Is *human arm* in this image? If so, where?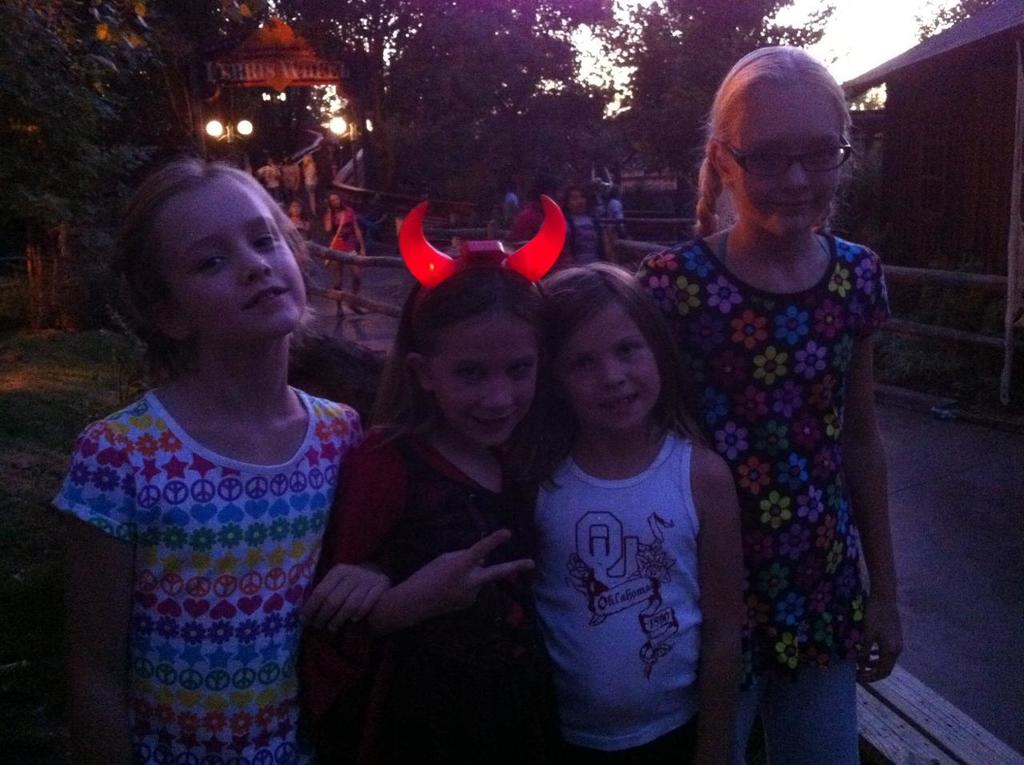
Yes, at x1=309, y1=425, x2=538, y2=675.
